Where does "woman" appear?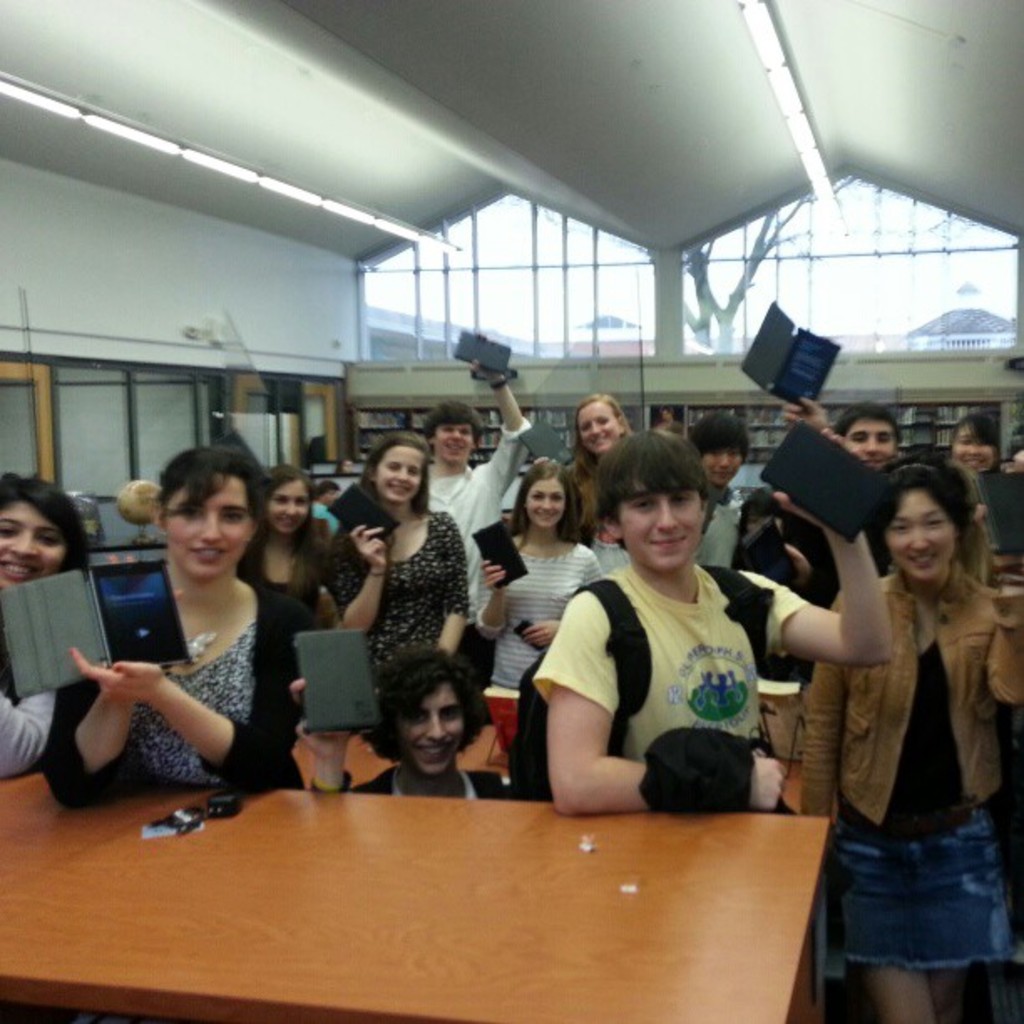
Appears at [57,440,294,791].
